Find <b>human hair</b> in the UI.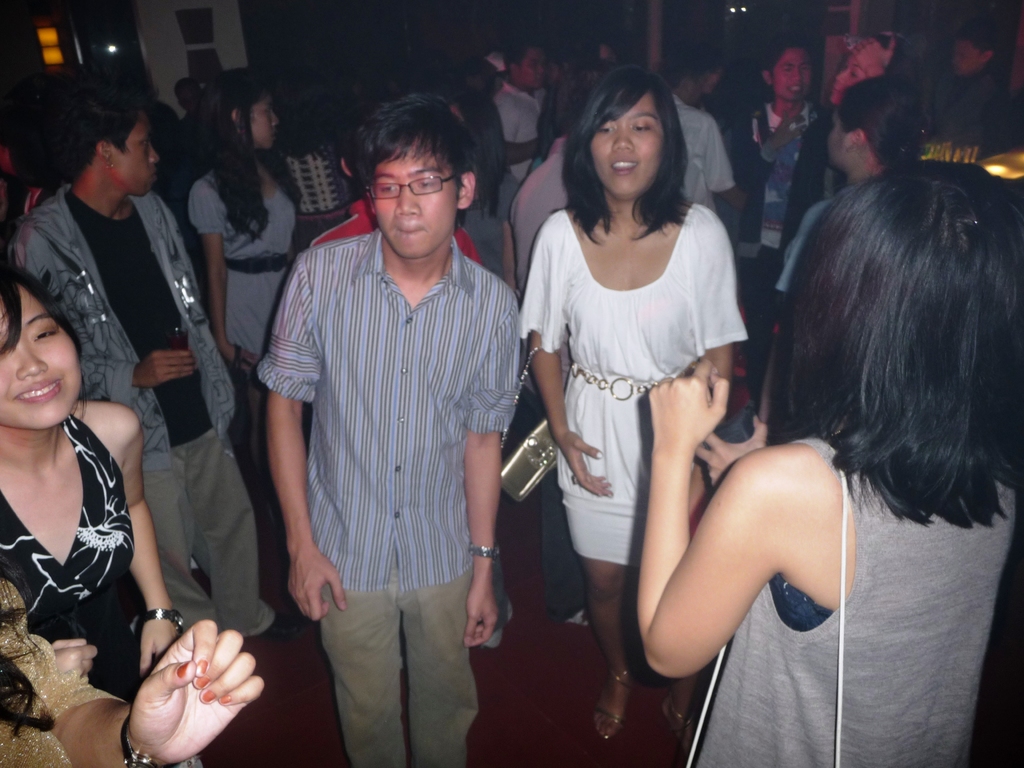
UI element at x1=0 y1=263 x2=88 y2=357.
